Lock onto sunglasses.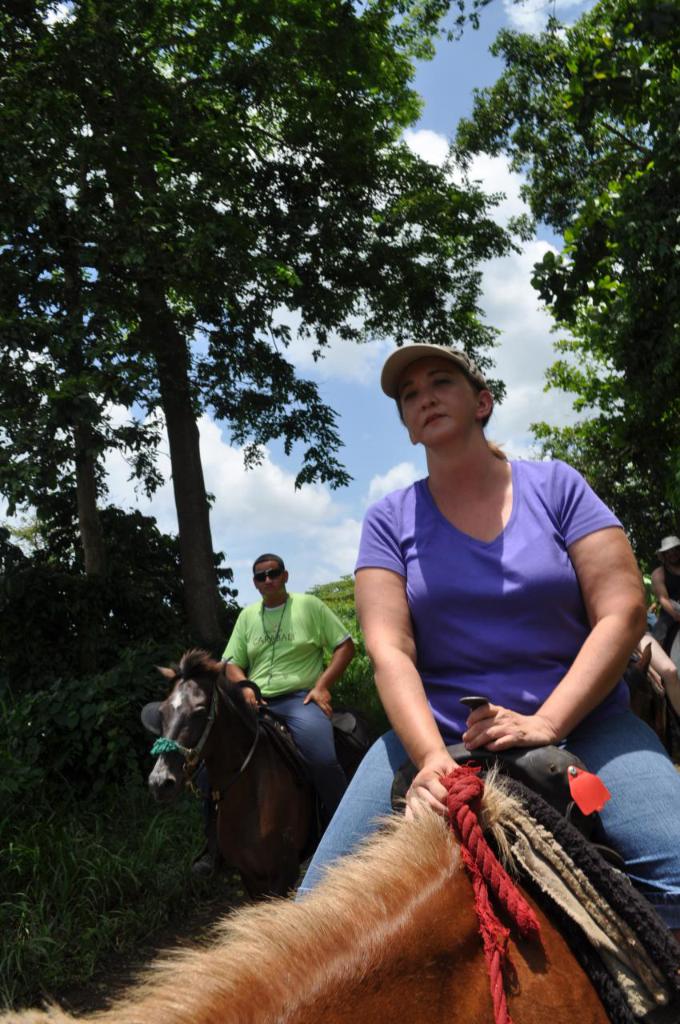
Locked: BBox(255, 568, 287, 580).
